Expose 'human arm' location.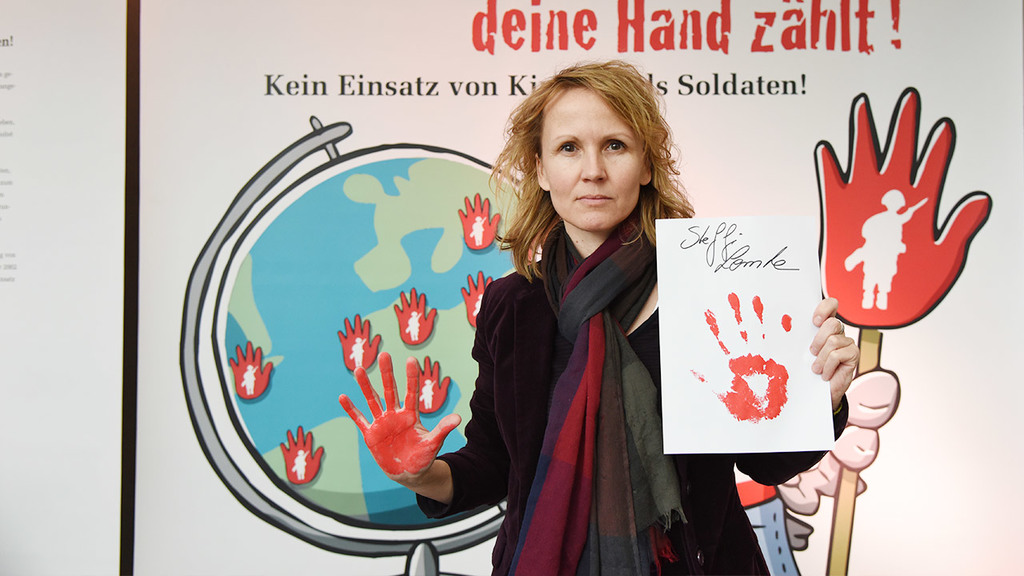
Exposed at bbox=[683, 288, 795, 422].
